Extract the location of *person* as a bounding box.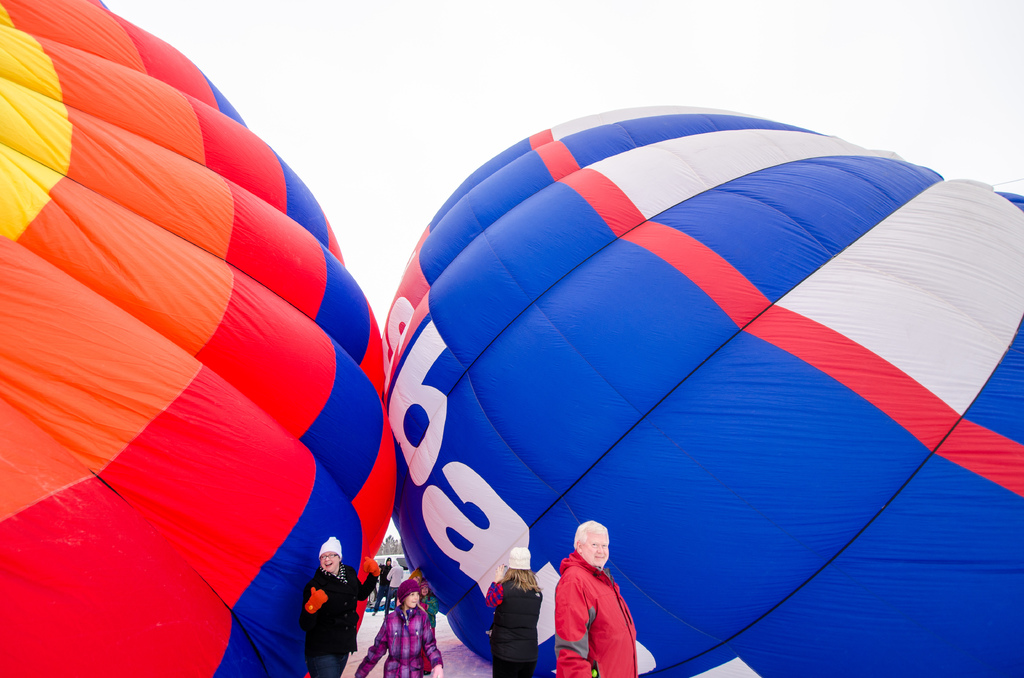
(x1=353, y1=585, x2=445, y2=677).
